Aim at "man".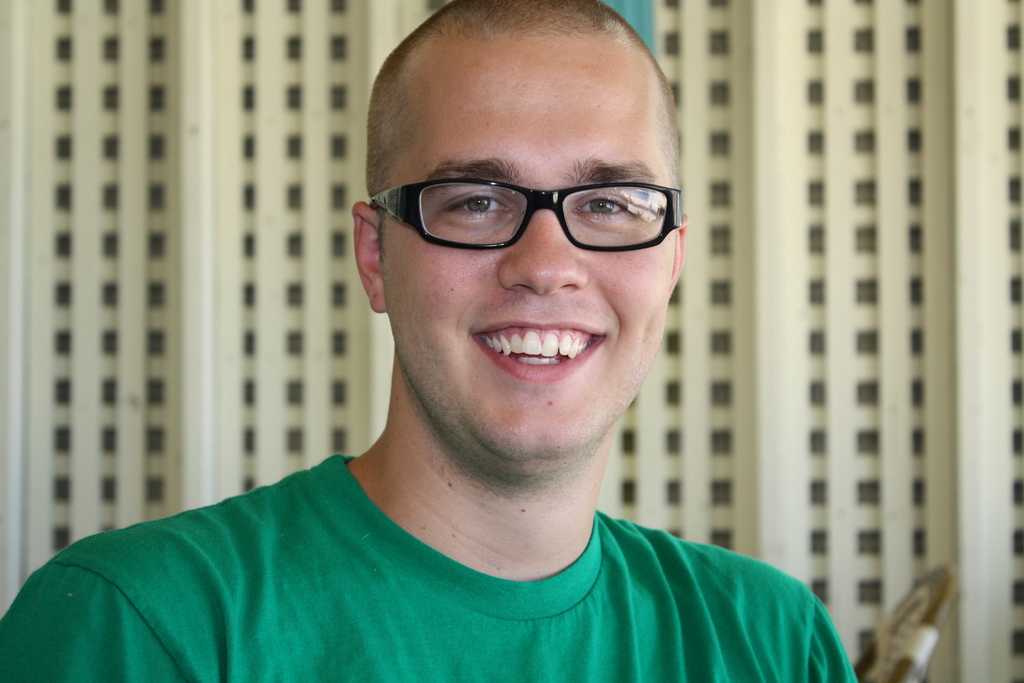
Aimed at bbox=(0, 0, 861, 682).
